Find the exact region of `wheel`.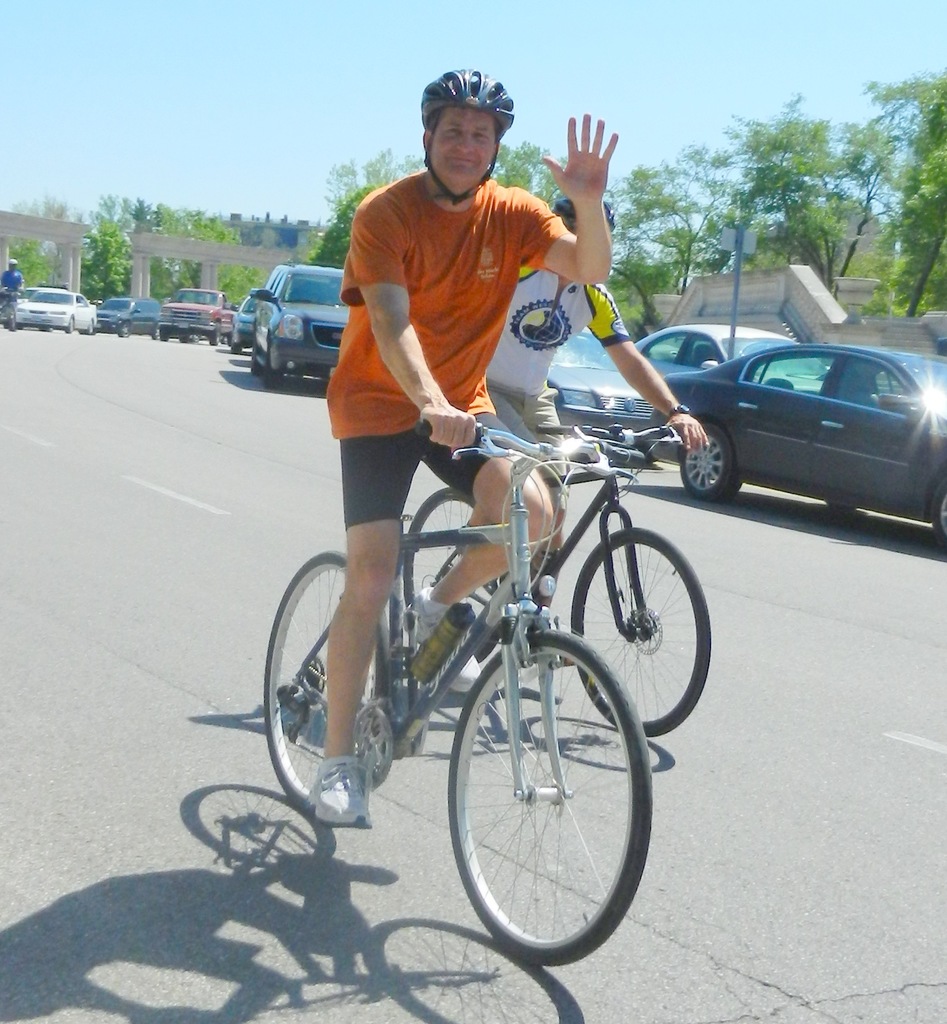
Exact region: bbox=(67, 316, 76, 333).
